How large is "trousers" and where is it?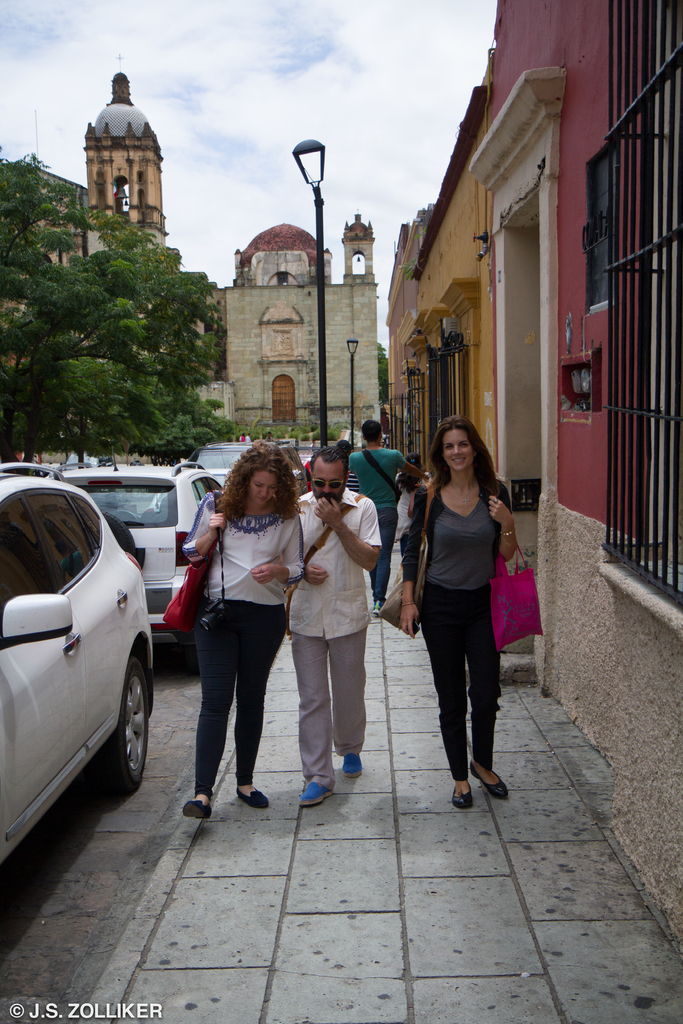
Bounding box: x1=193, y1=600, x2=291, y2=797.
